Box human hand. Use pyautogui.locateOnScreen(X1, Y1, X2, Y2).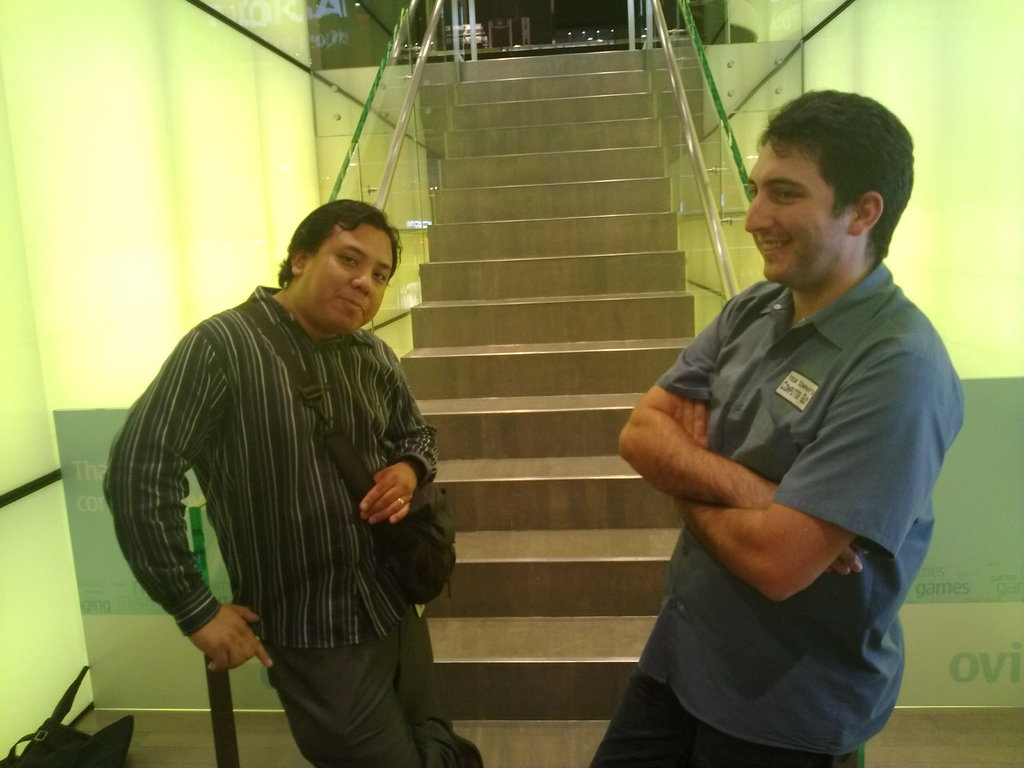
pyautogui.locateOnScreen(355, 462, 416, 527).
